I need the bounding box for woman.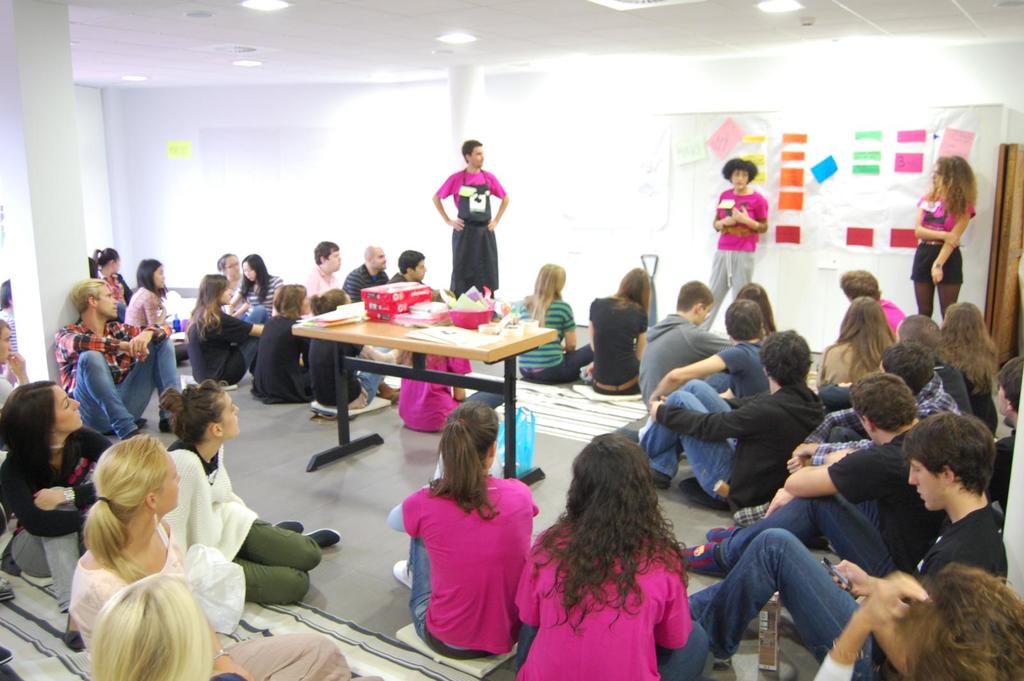
Here it is: 586/266/649/399.
